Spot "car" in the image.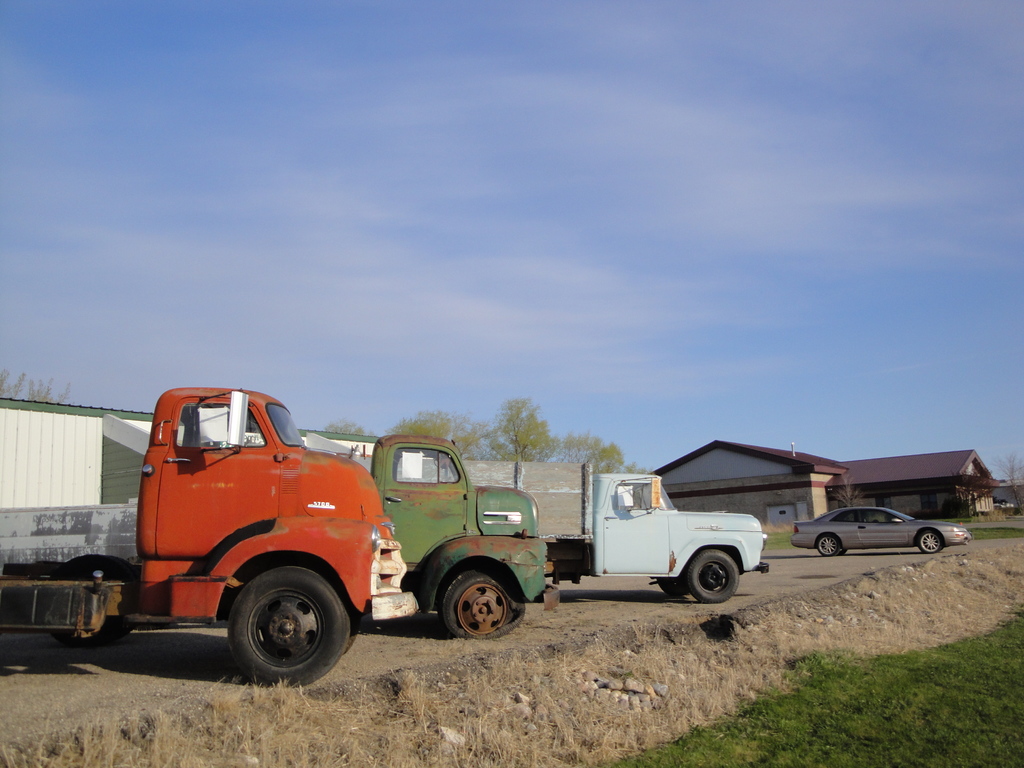
"car" found at rect(790, 506, 961, 552).
